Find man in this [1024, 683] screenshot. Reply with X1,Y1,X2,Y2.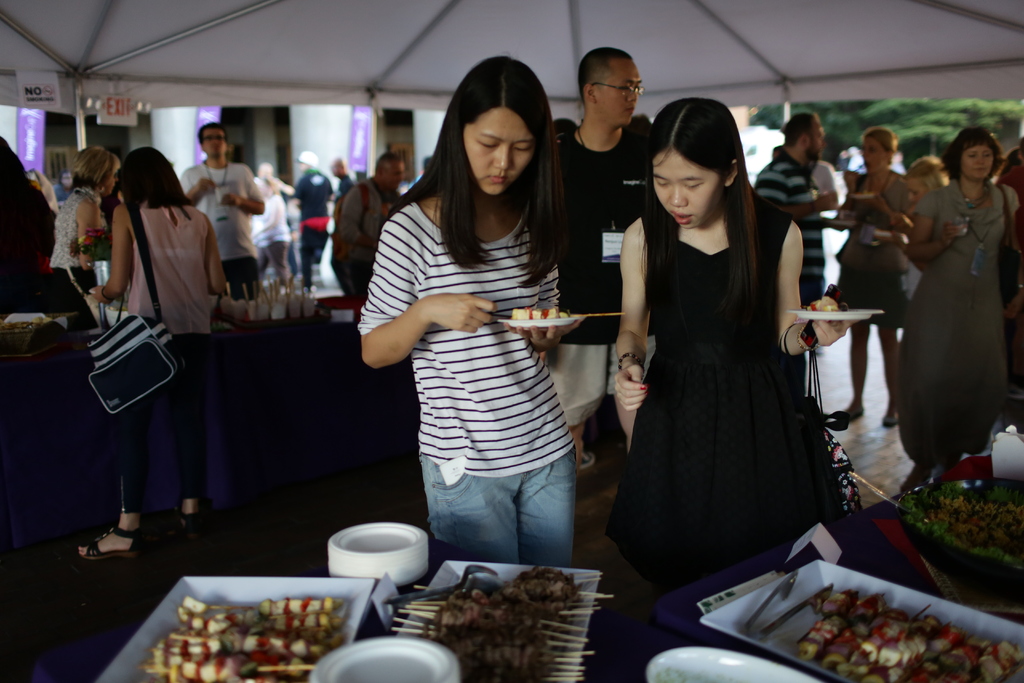
335,162,362,201.
